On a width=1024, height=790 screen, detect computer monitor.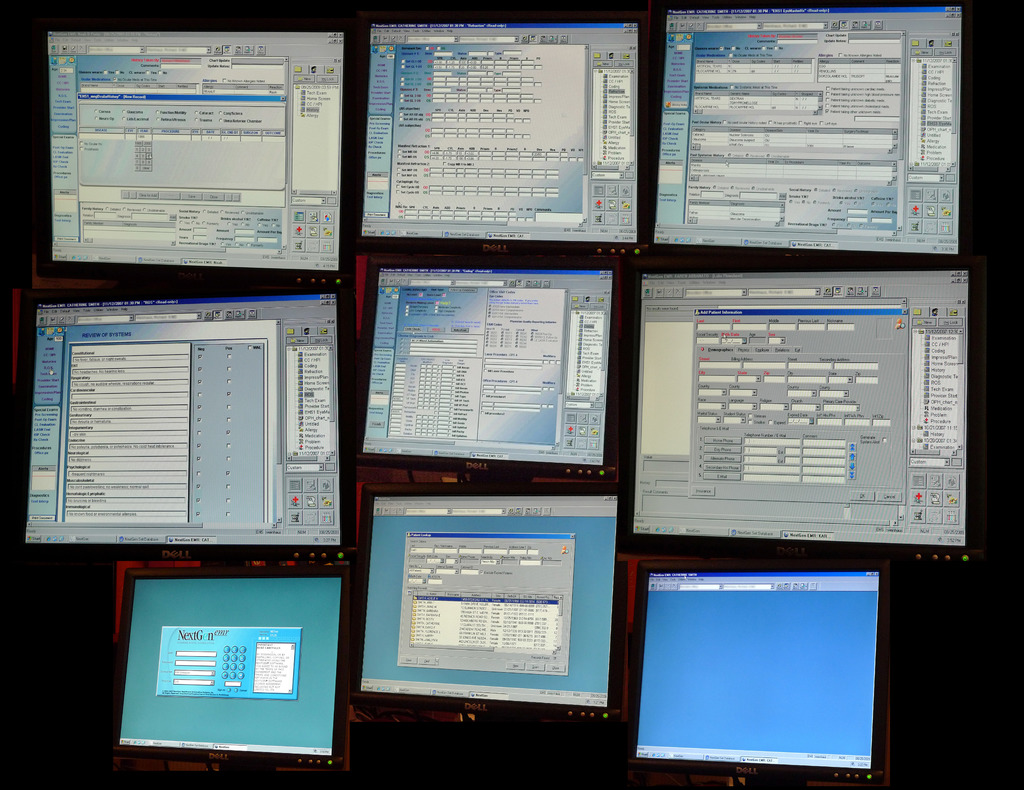
(13,283,378,579).
